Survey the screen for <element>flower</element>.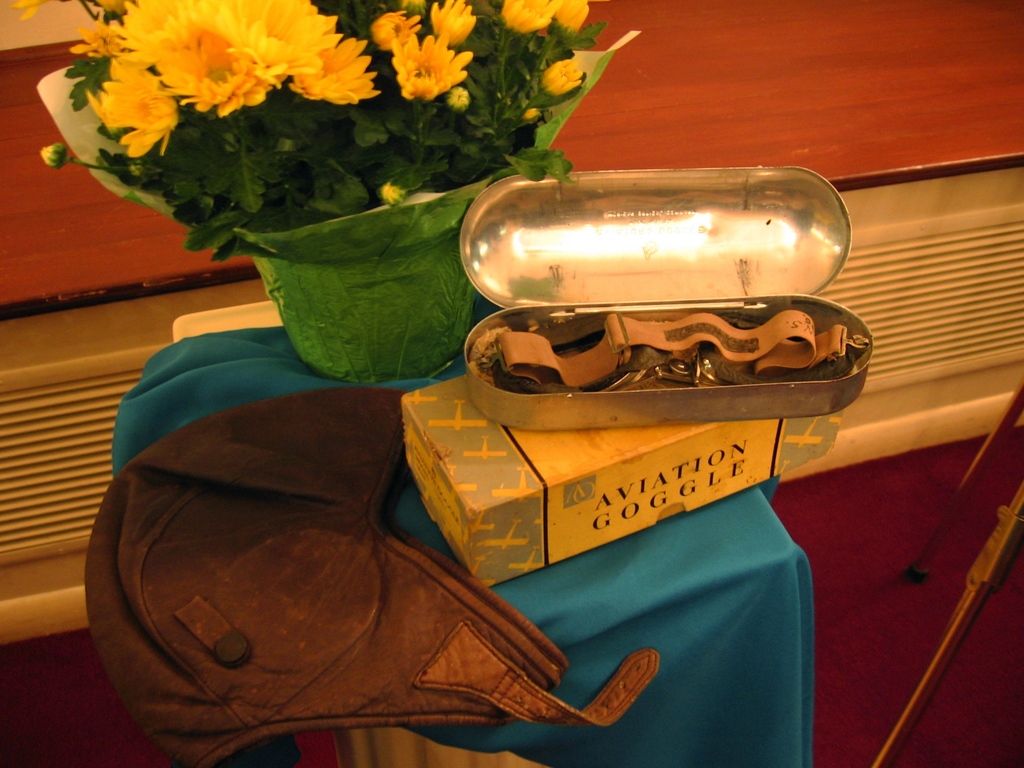
Survey found: 382 25 477 98.
